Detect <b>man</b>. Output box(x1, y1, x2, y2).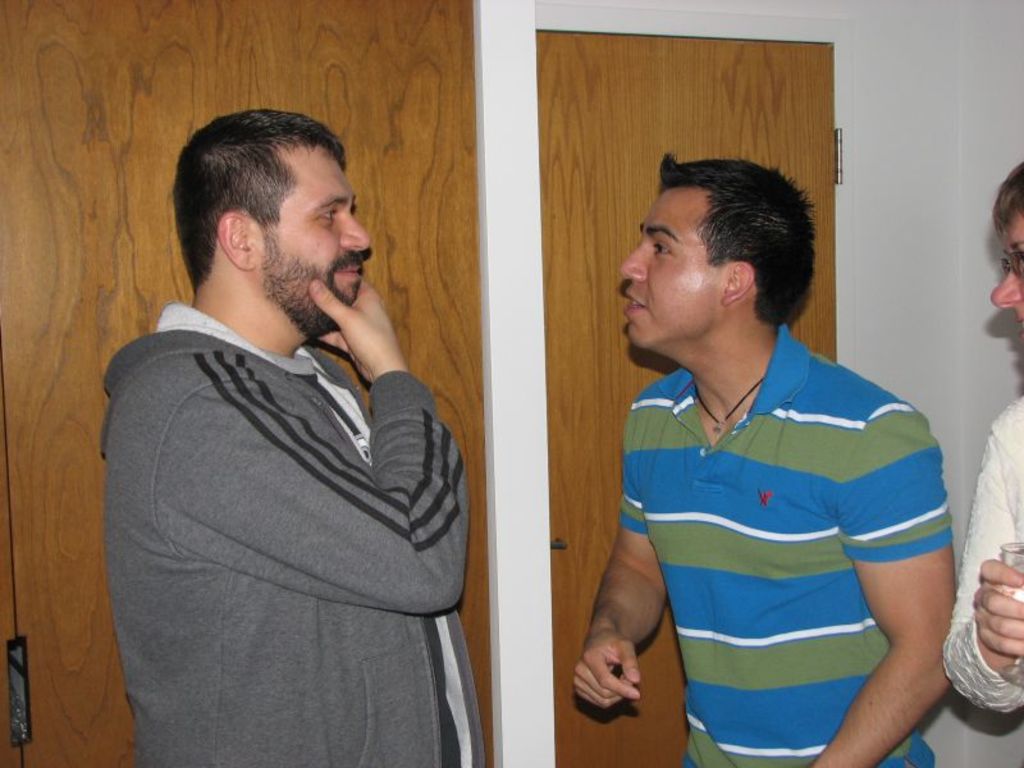
box(567, 146, 961, 767).
